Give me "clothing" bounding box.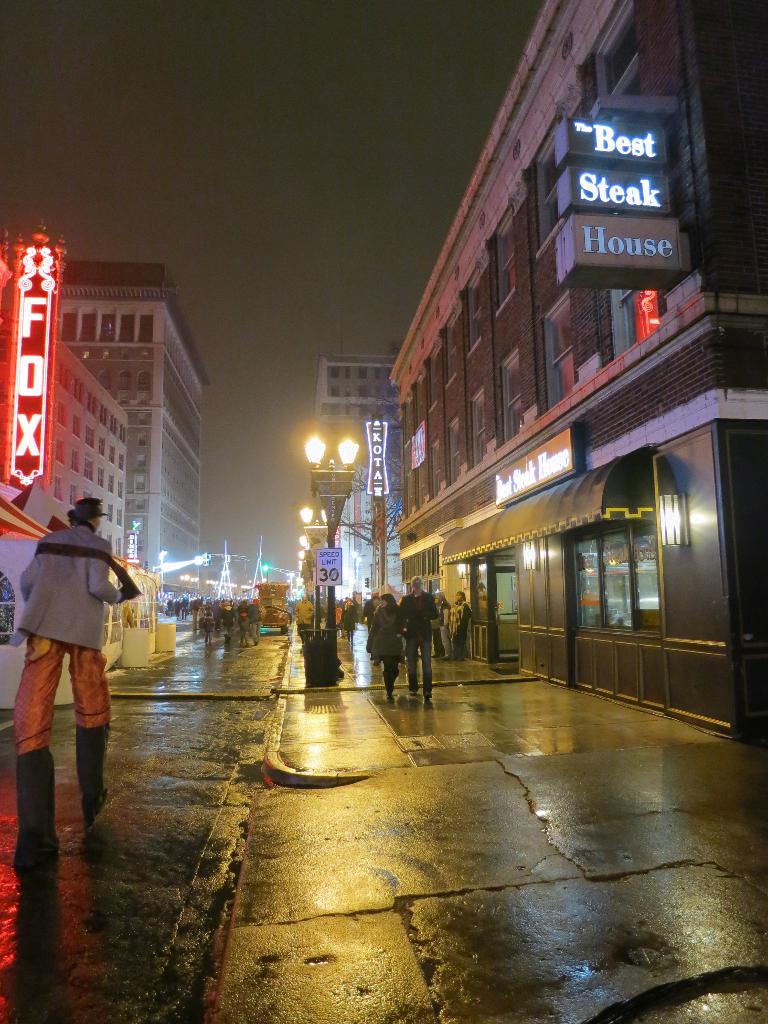
select_region(28, 640, 110, 801).
